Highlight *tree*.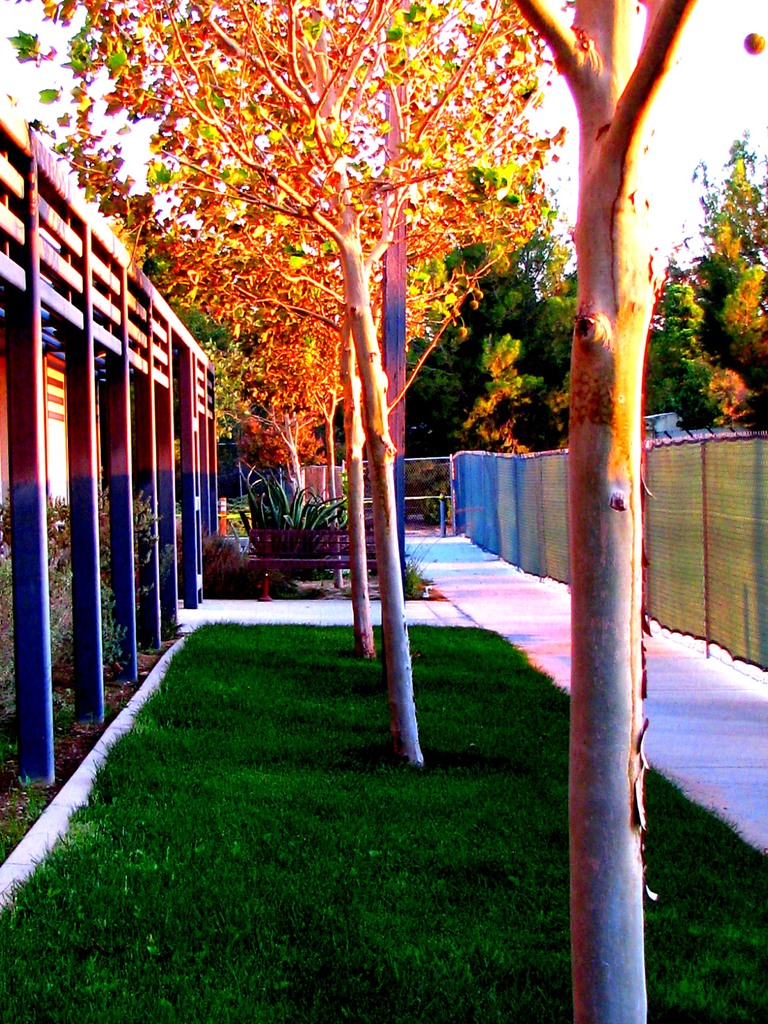
Highlighted region: bbox=[643, 330, 680, 416].
